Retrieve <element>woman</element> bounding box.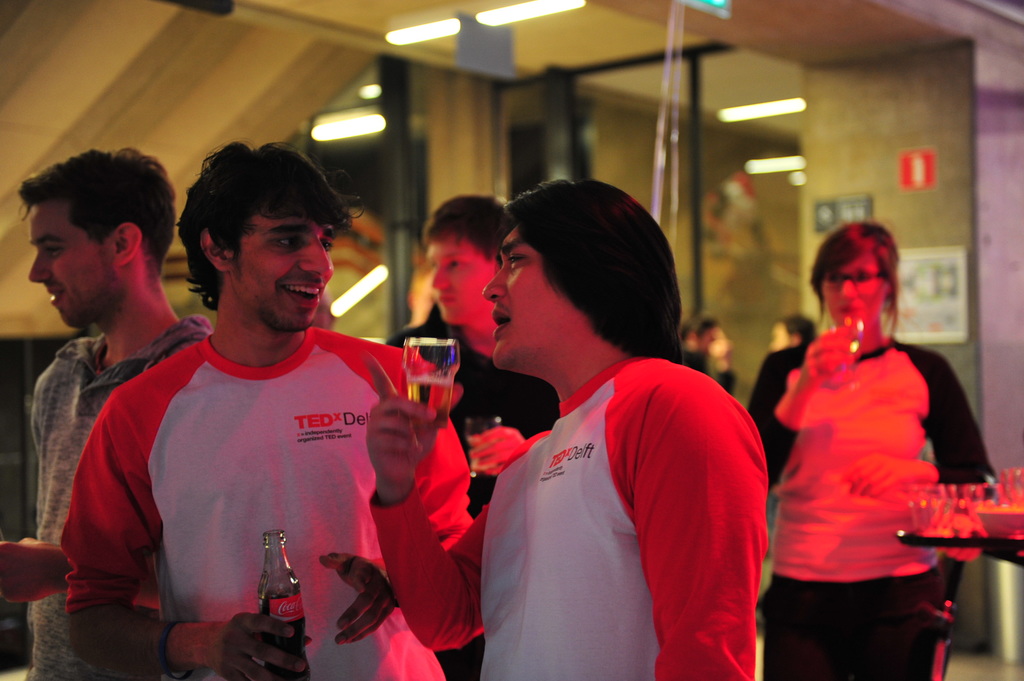
Bounding box: select_region(755, 197, 984, 680).
